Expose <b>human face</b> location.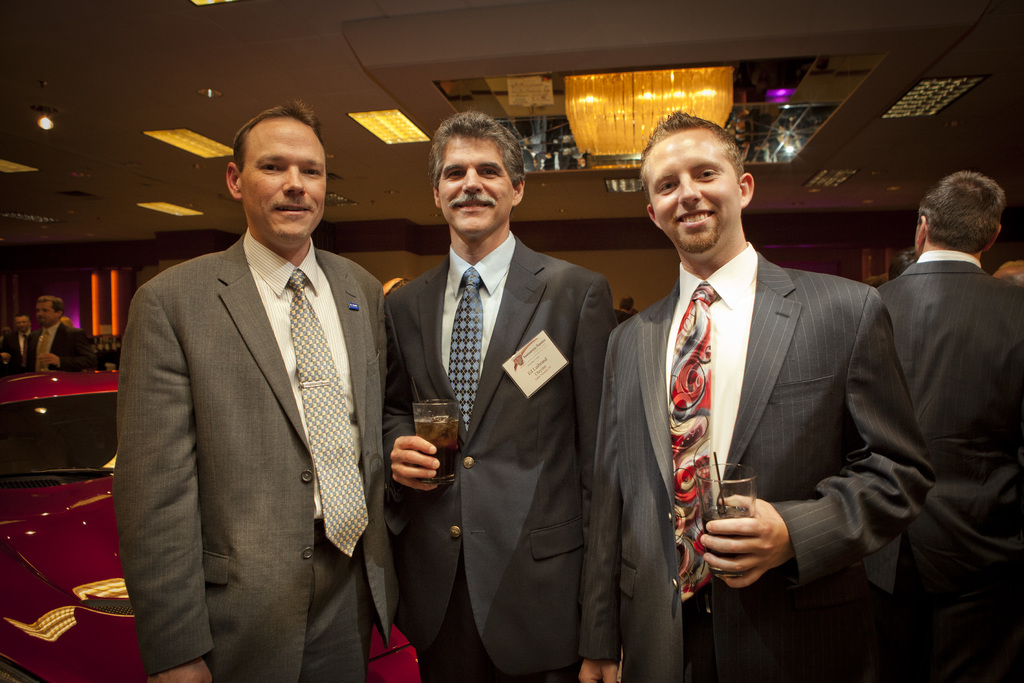
Exposed at detection(643, 131, 736, 249).
